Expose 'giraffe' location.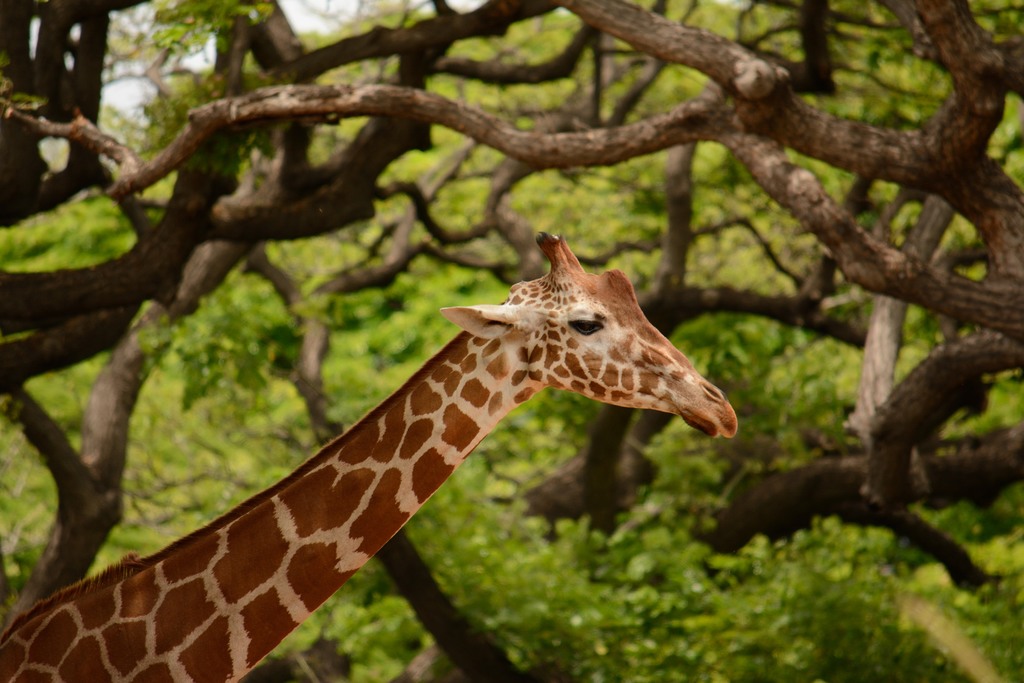
Exposed at bbox=[70, 231, 727, 682].
